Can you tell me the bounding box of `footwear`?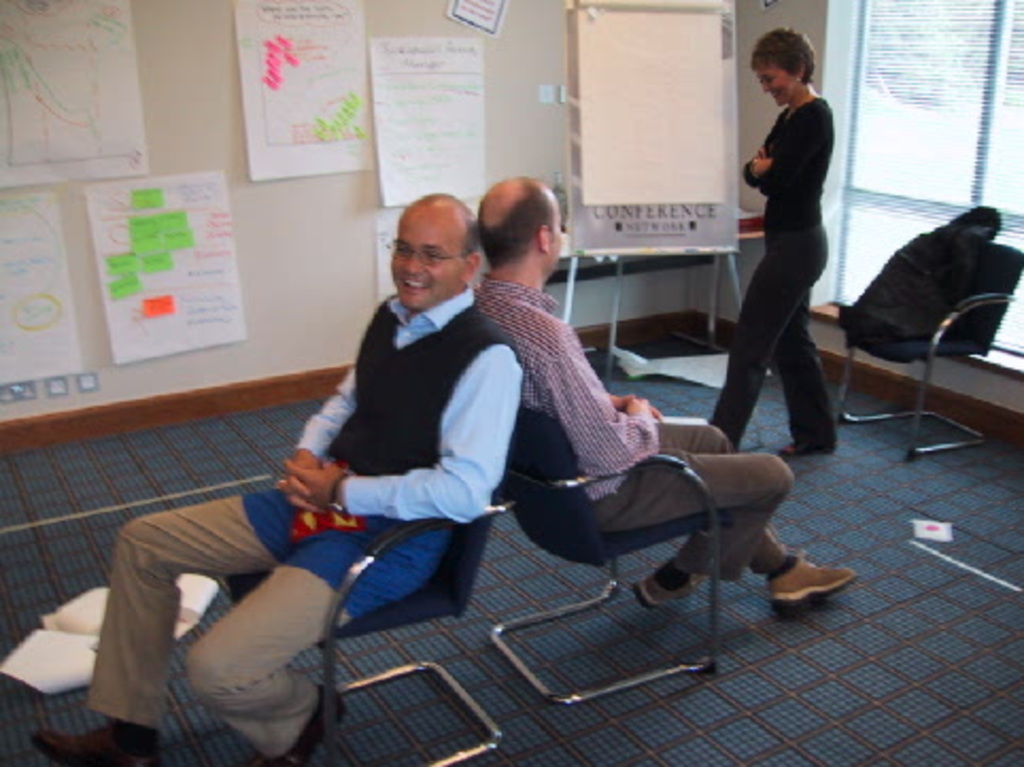
(763,546,856,627).
